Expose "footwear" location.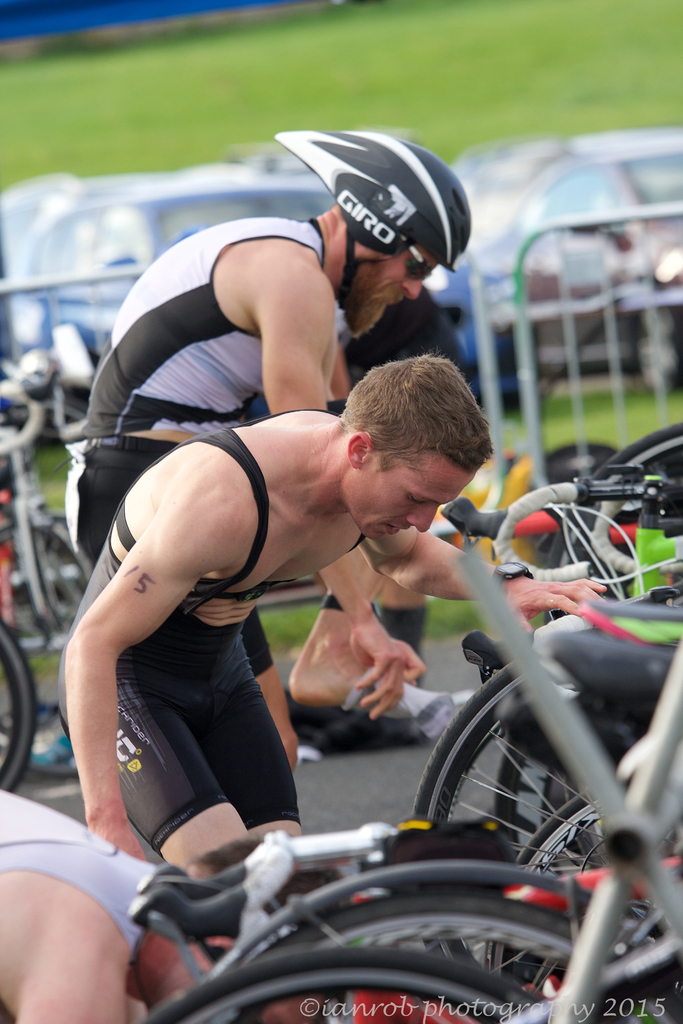
Exposed at bbox(281, 664, 456, 756).
